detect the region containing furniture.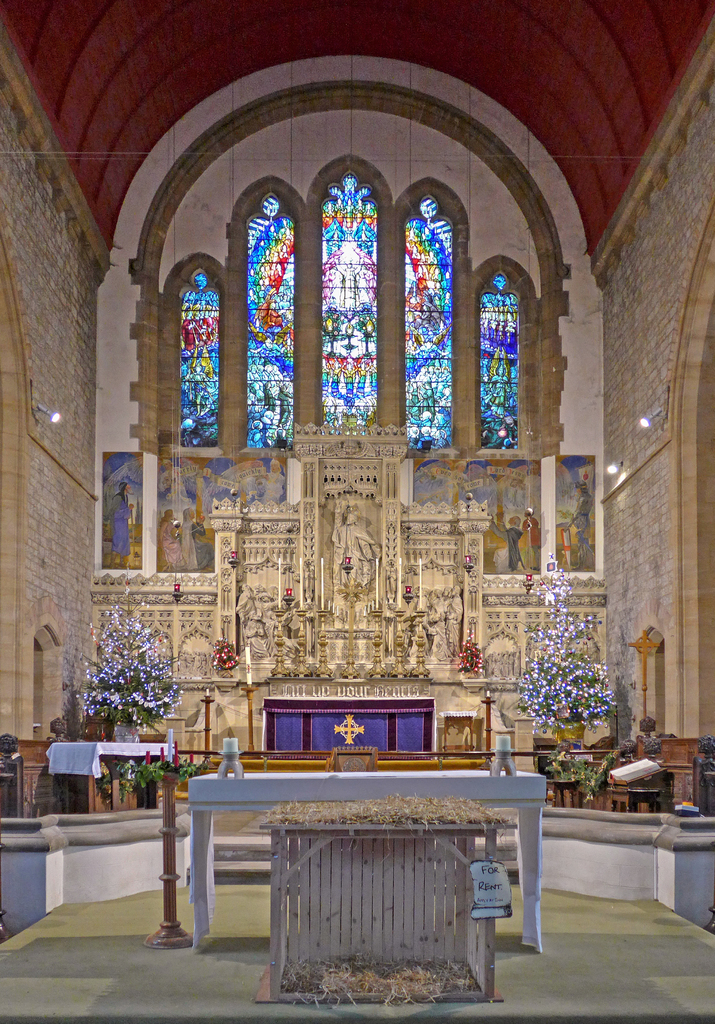
[x1=43, y1=744, x2=175, y2=810].
